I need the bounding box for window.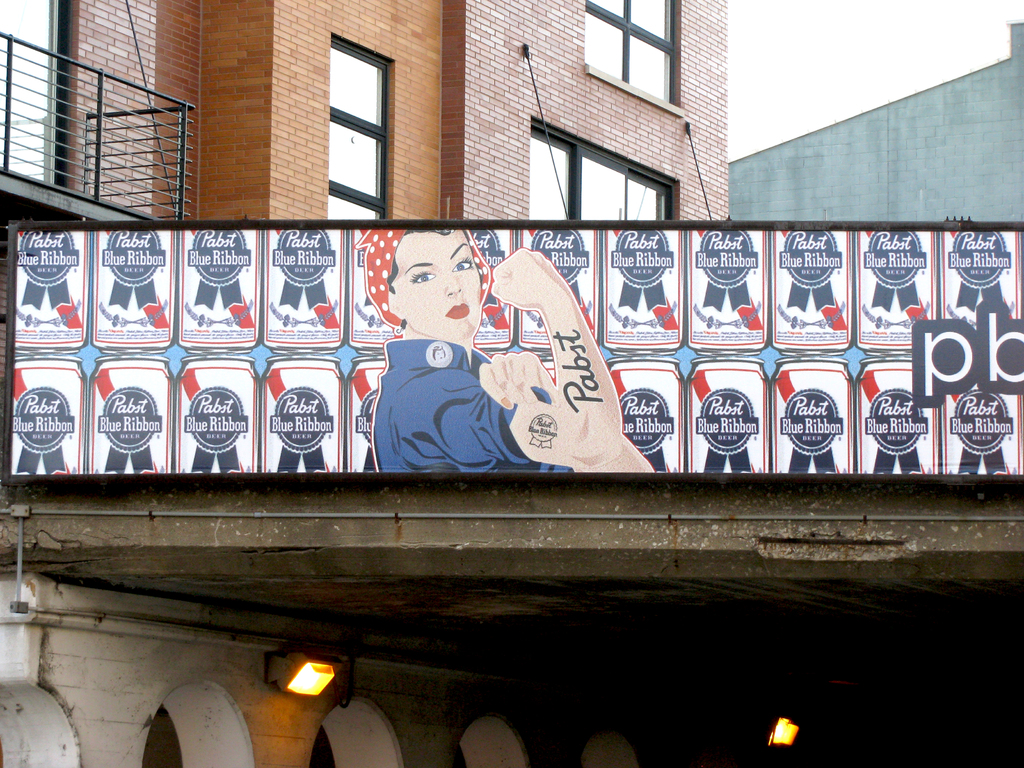
Here it is: (x1=582, y1=154, x2=627, y2=224).
